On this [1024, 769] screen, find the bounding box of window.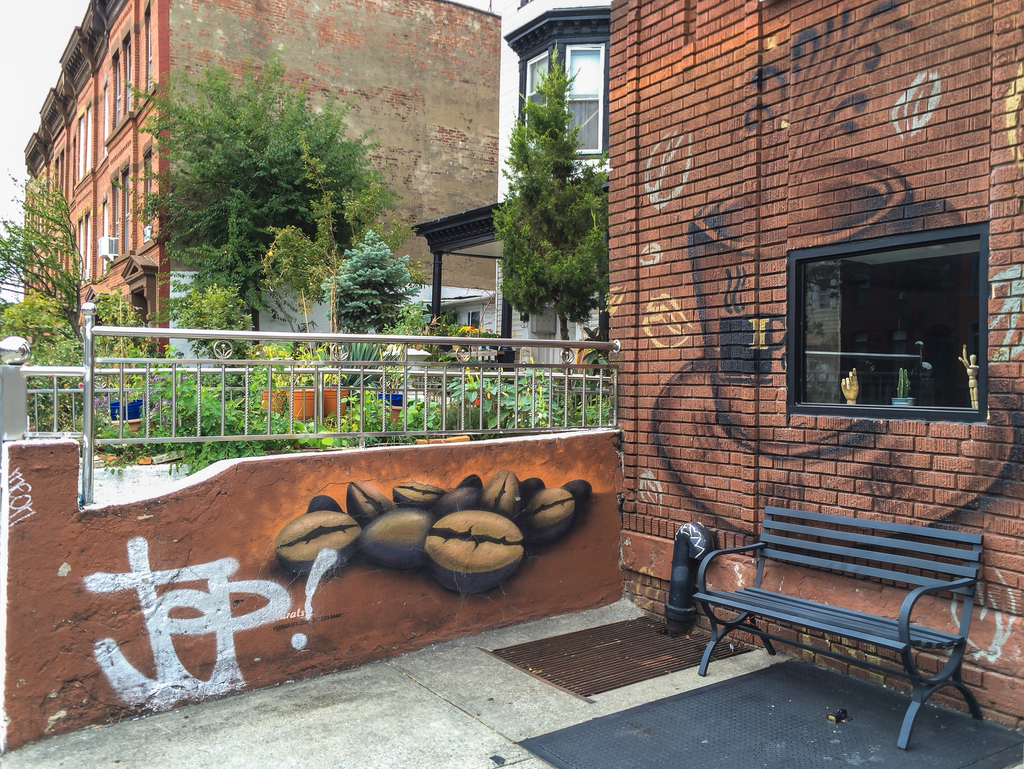
Bounding box: crop(769, 212, 990, 425).
